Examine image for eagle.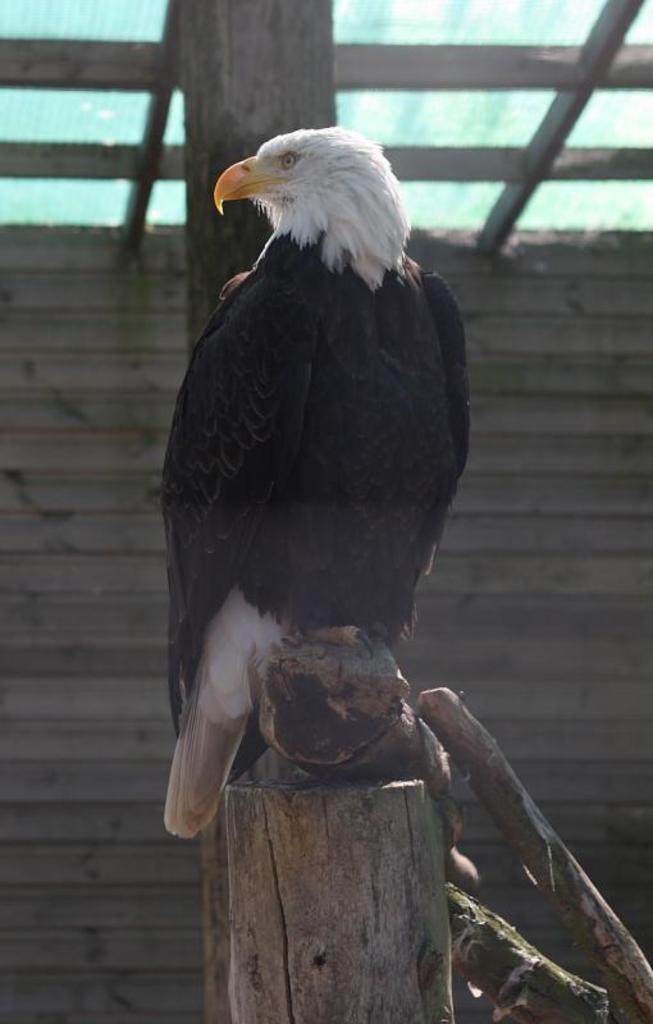
Examination result: 152/125/475/852.
